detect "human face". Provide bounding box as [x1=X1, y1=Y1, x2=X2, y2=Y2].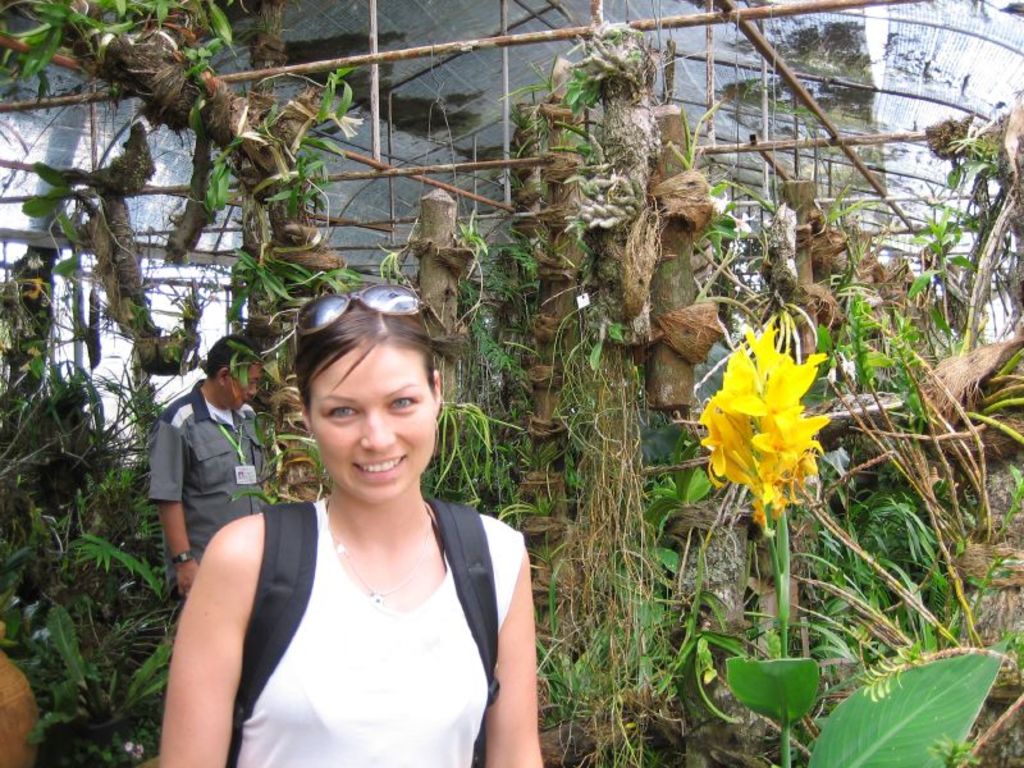
[x1=312, y1=339, x2=449, y2=499].
